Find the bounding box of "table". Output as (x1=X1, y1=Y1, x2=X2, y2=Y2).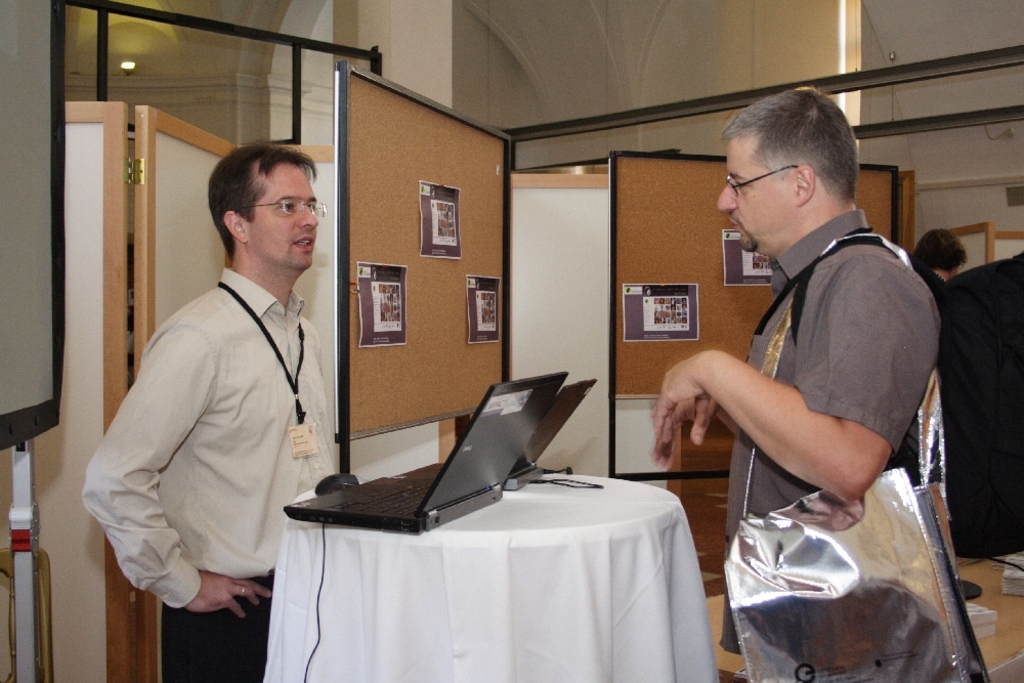
(x1=252, y1=468, x2=719, y2=682).
